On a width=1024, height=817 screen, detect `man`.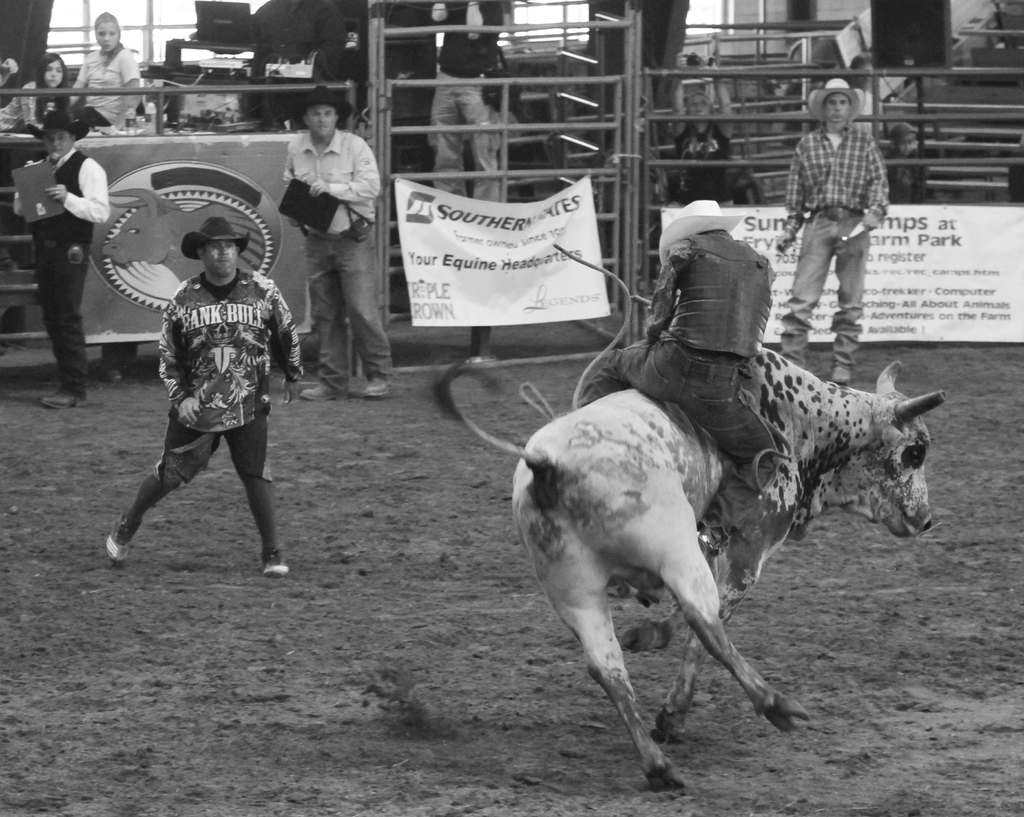
113:191:285:590.
